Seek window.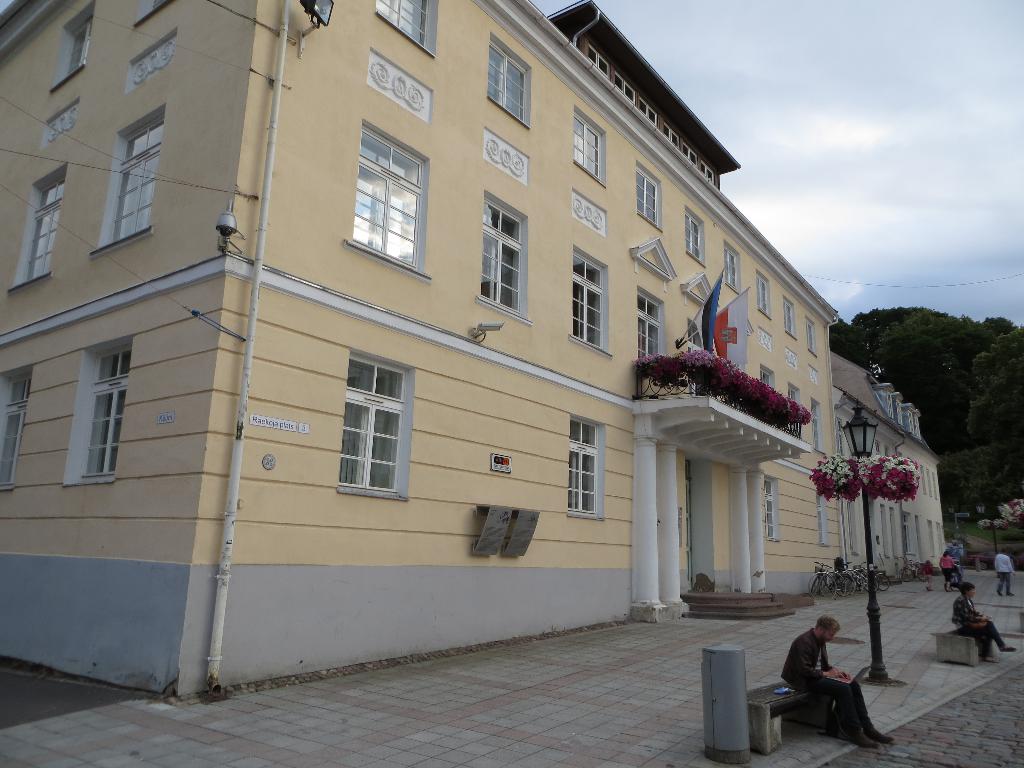
rect(359, 122, 426, 260).
